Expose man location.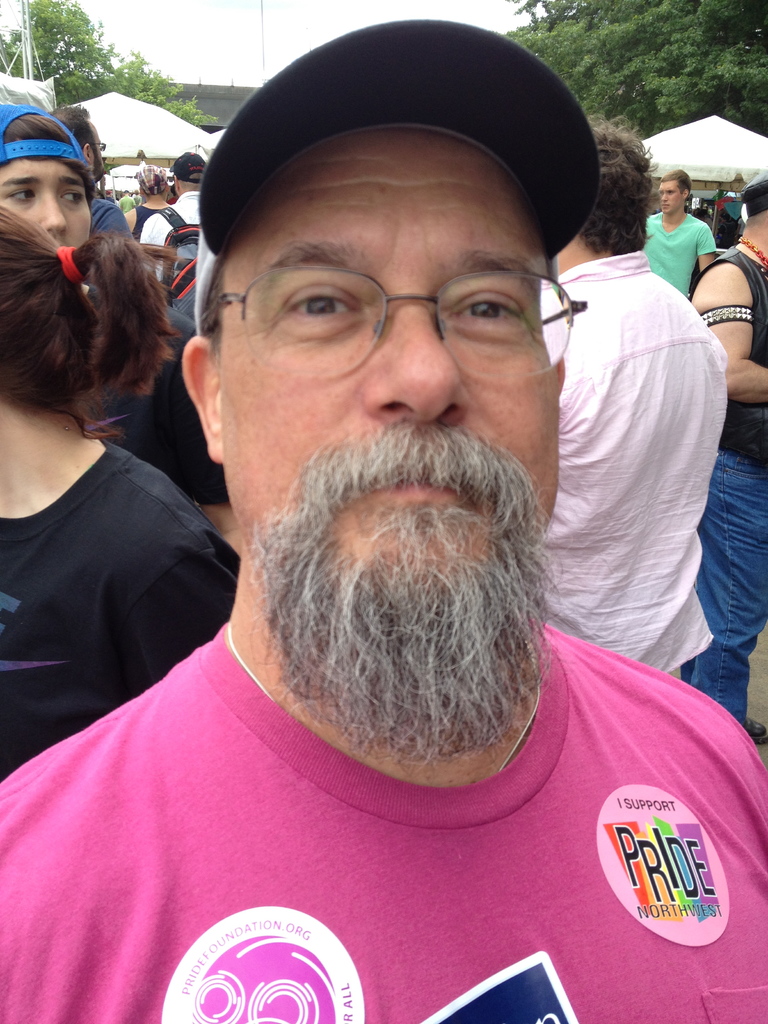
Exposed at [x1=535, y1=131, x2=717, y2=699].
